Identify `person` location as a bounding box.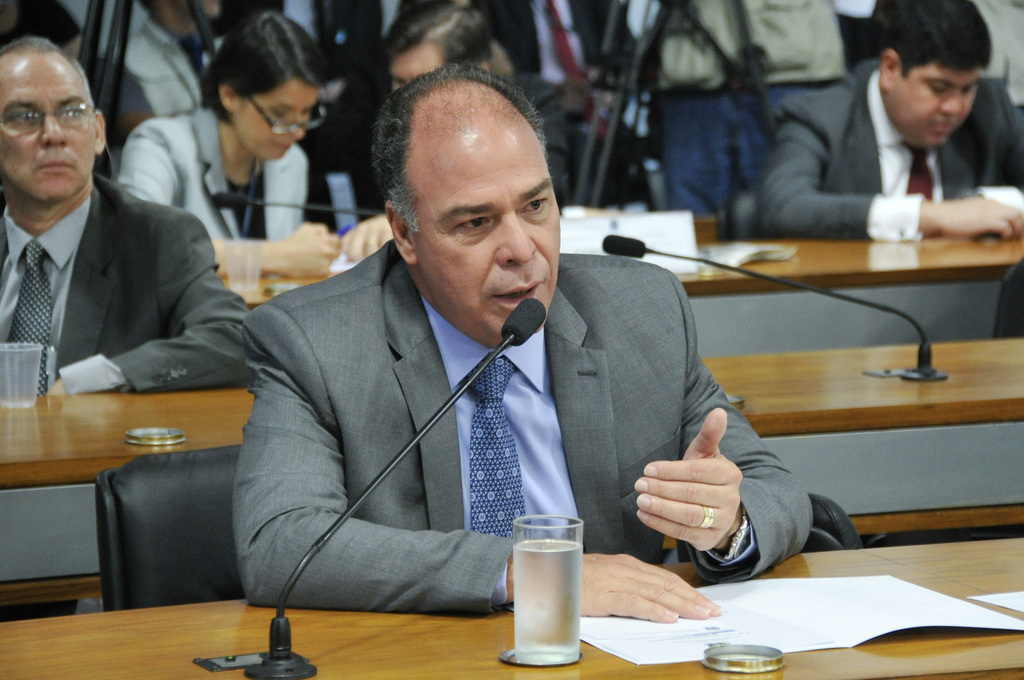
334/0/566/273.
